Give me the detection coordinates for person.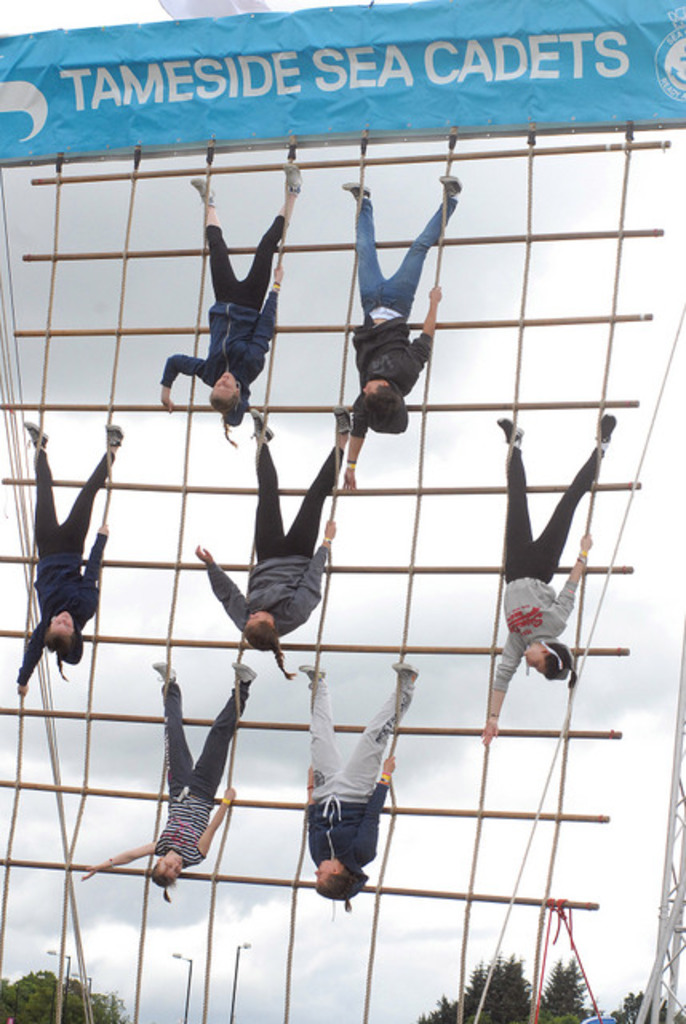
<bbox>313, 672, 422, 902</bbox>.
